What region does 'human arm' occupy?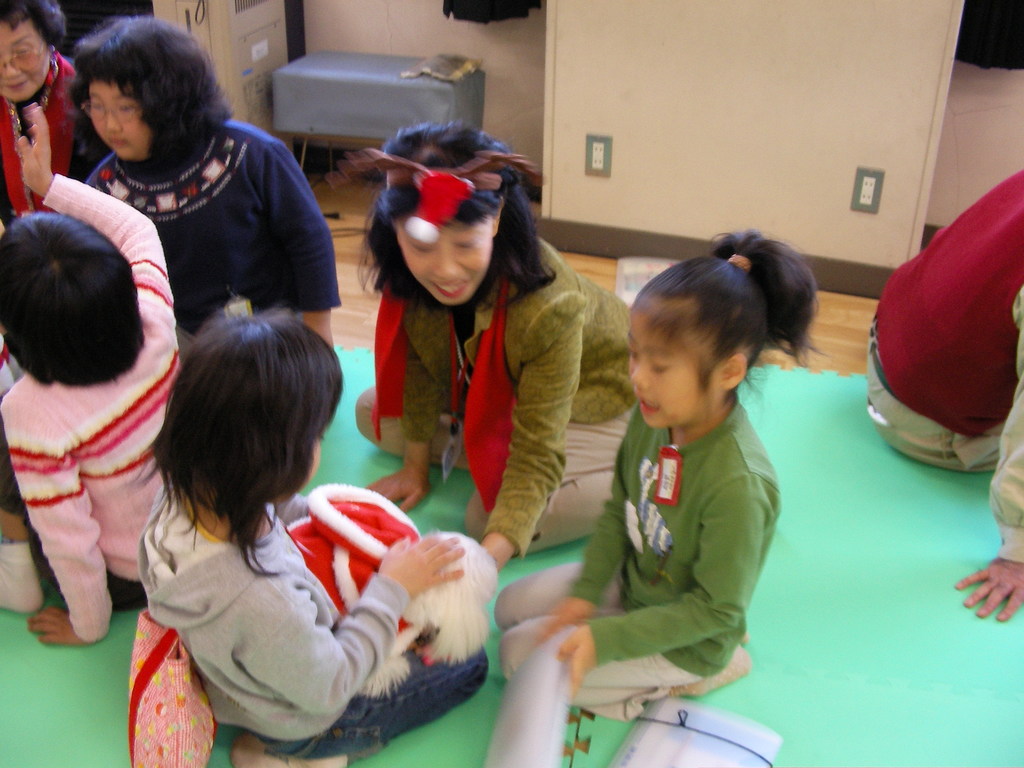
{"left": 472, "top": 320, "right": 571, "bottom": 569}.
